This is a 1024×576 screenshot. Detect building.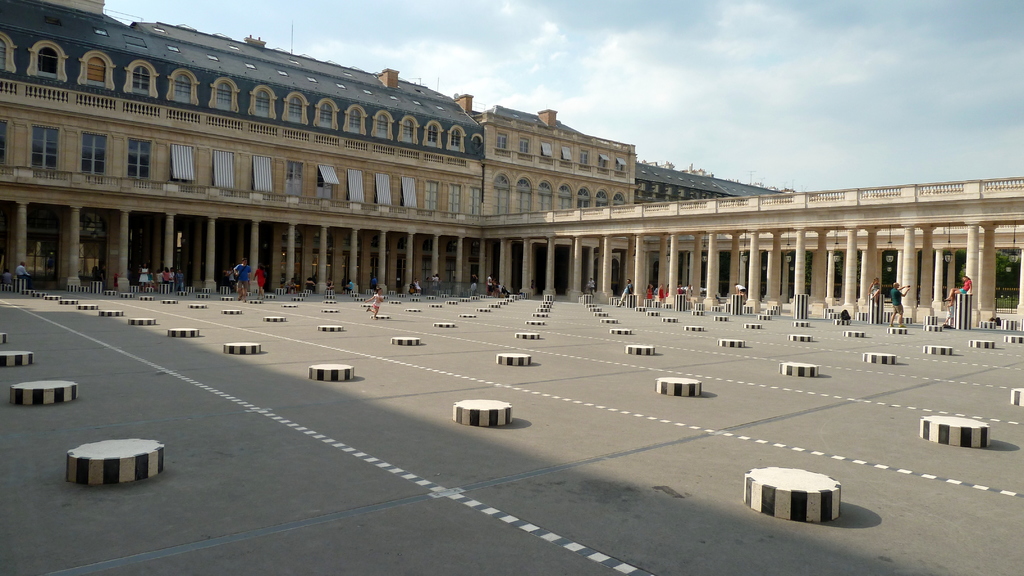
bbox=[632, 163, 790, 201].
